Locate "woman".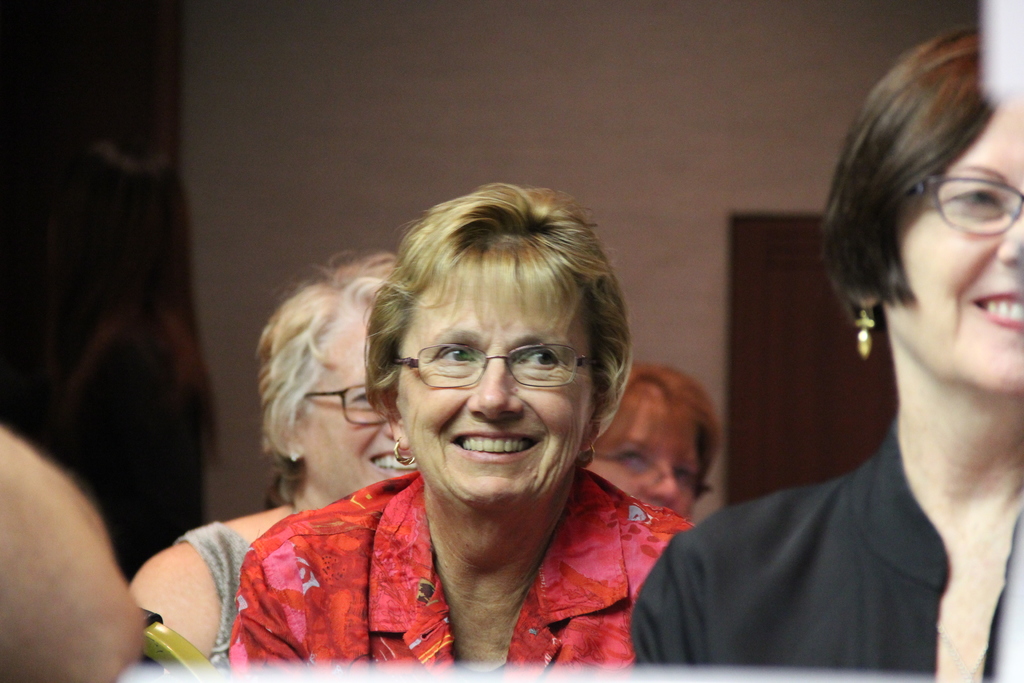
Bounding box: {"left": 591, "top": 363, "right": 725, "bottom": 516}.
